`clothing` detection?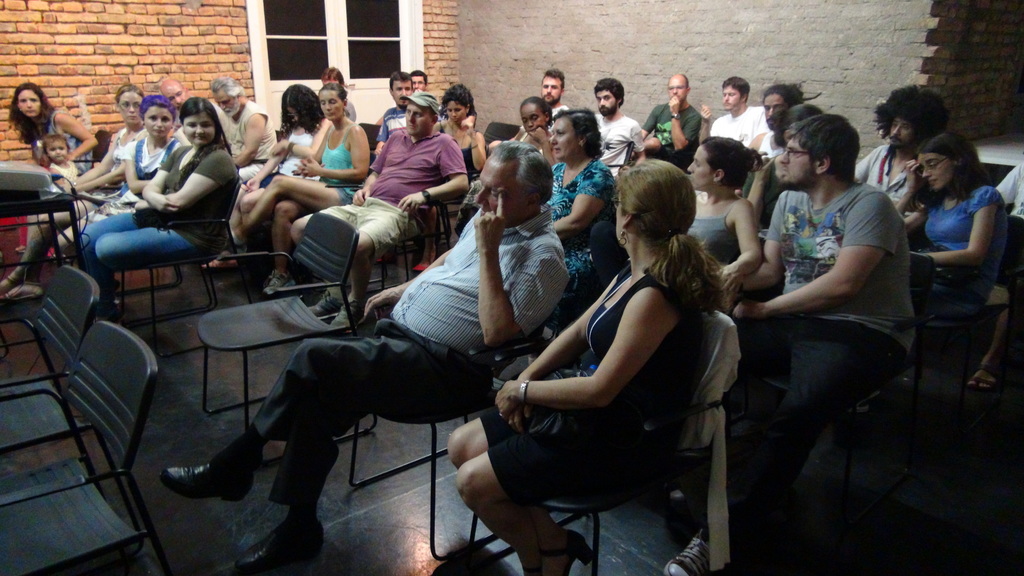
<region>115, 130, 182, 209</region>
